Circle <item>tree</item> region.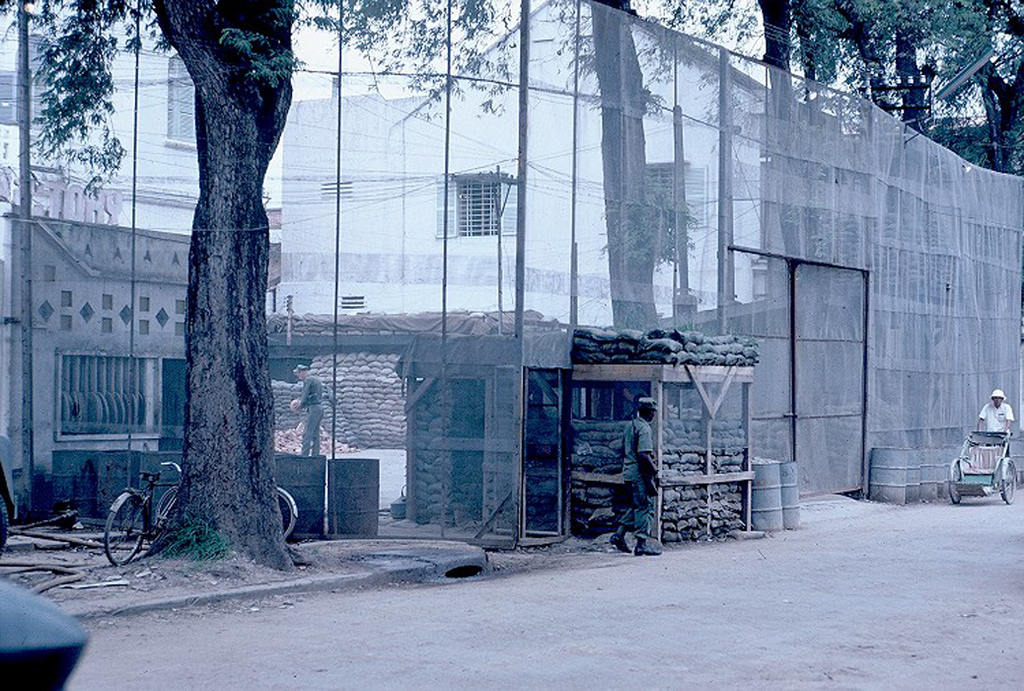
Region: bbox=(757, 0, 914, 304).
